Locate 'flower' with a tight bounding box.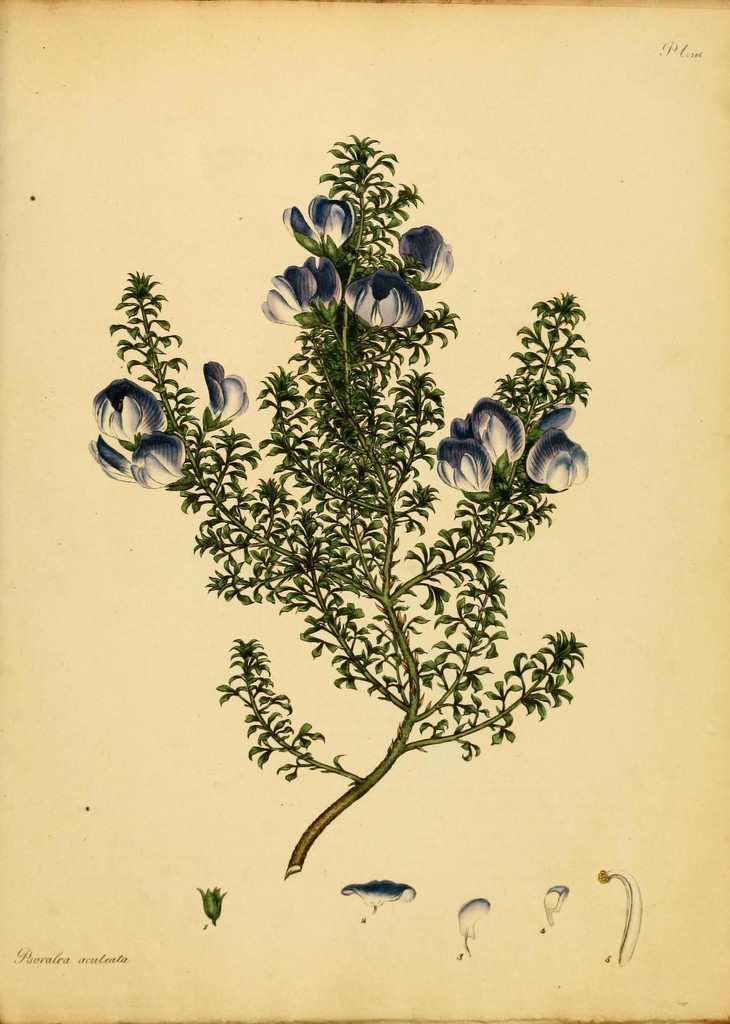
433/431/495/503.
